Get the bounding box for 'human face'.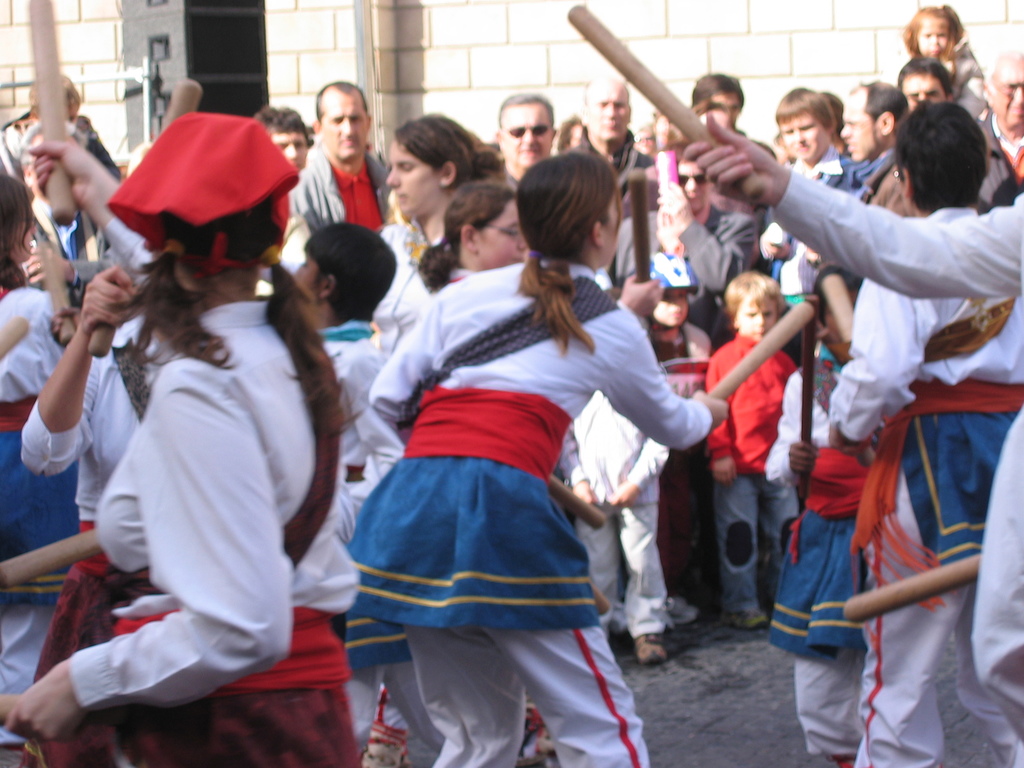
{"left": 633, "top": 130, "right": 655, "bottom": 156}.
